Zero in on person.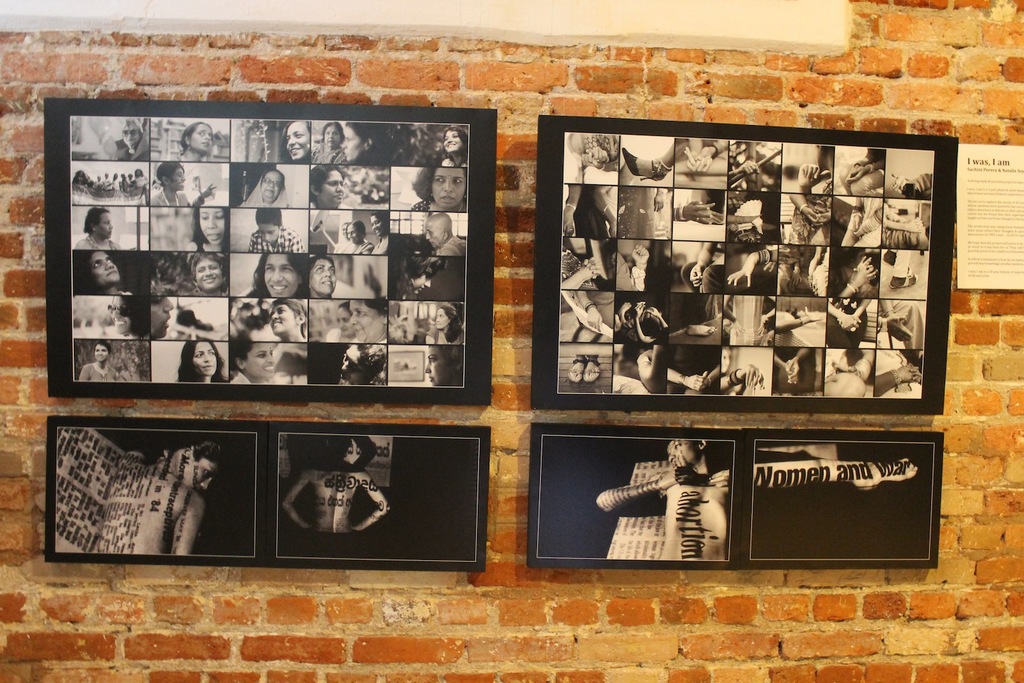
Zeroed in: <box>880,300,925,349</box>.
